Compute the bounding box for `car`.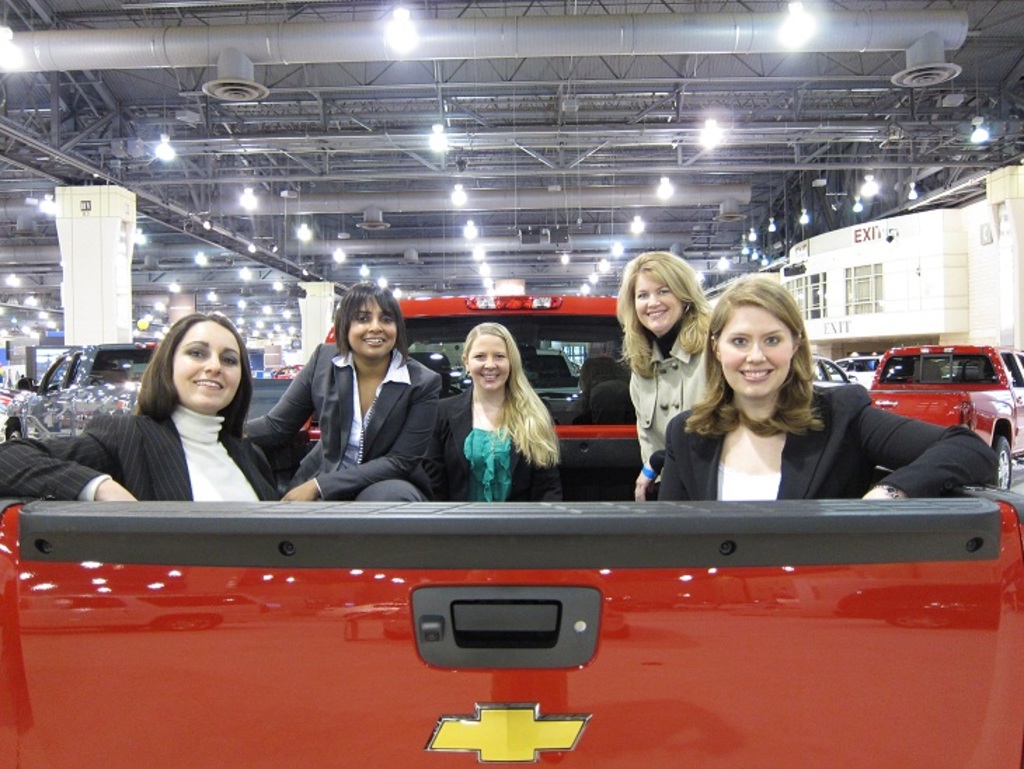
<box>811,355,857,387</box>.
